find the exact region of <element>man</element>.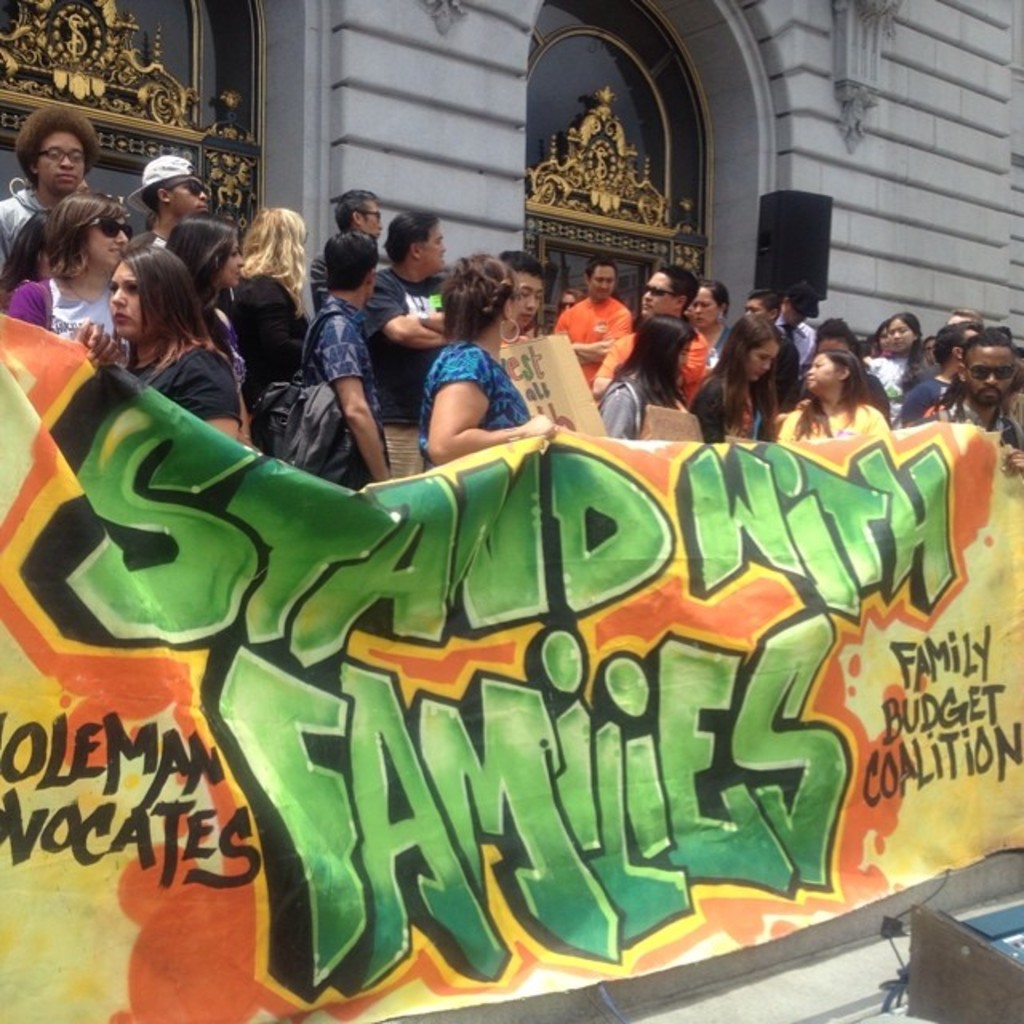
Exact region: <region>778, 282, 819, 378</region>.
